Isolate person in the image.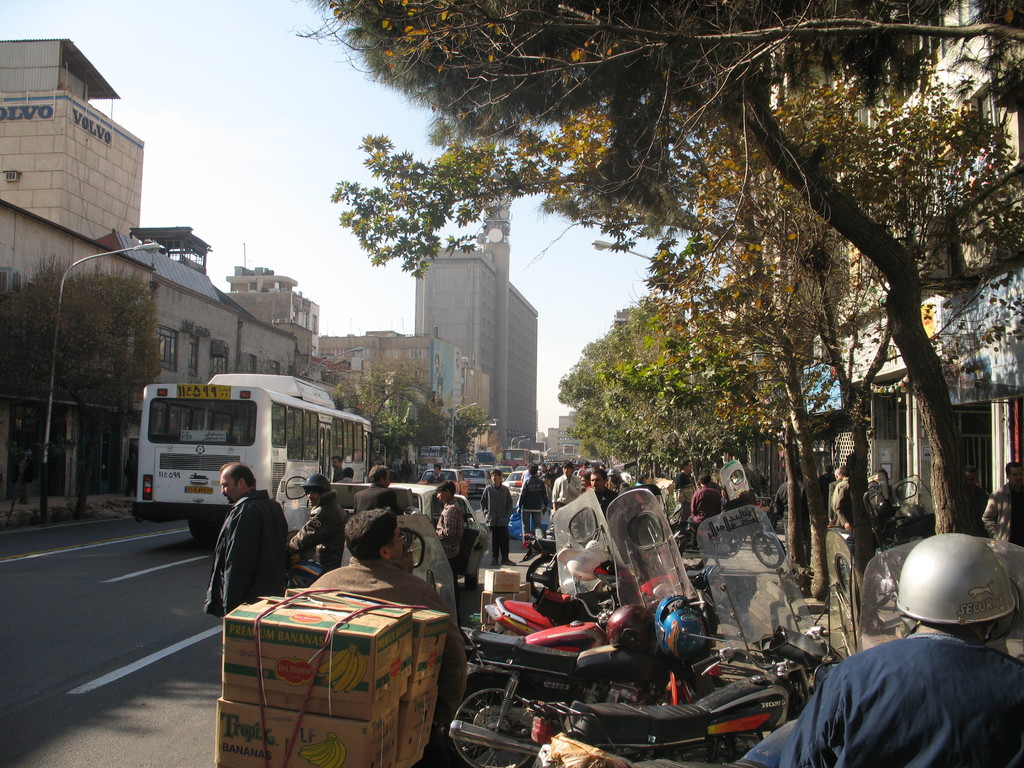
Isolated region: x1=338, y1=467, x2=356, y2=487.
